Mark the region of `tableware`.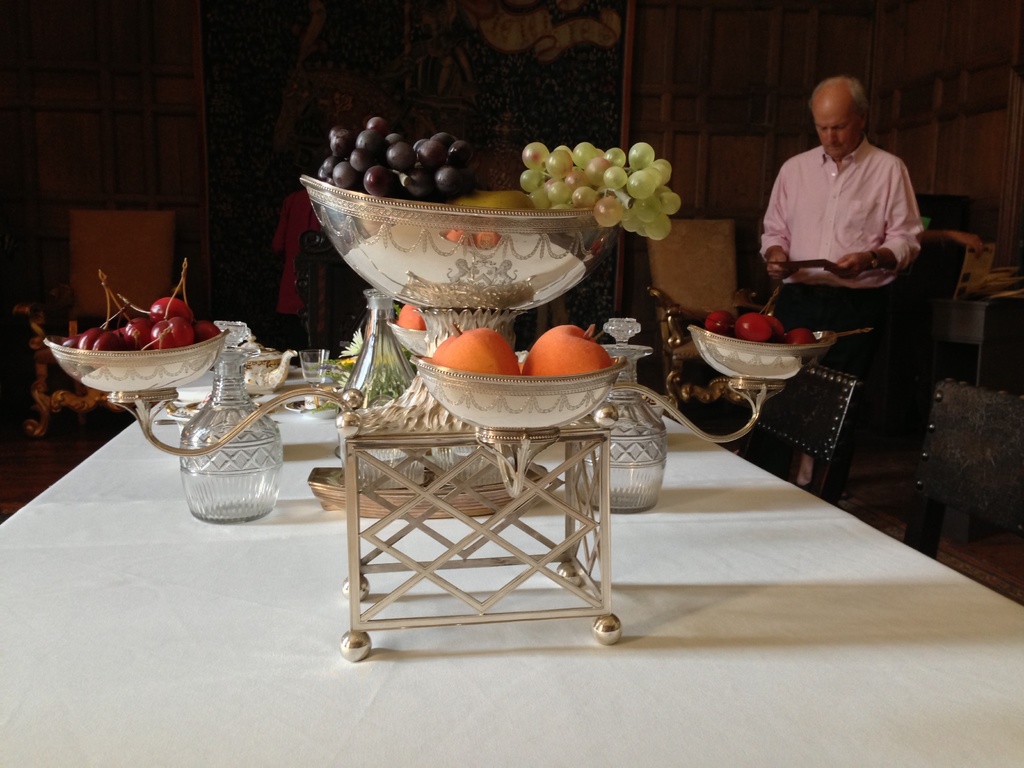
Region: [568, 321, 669, 513].
